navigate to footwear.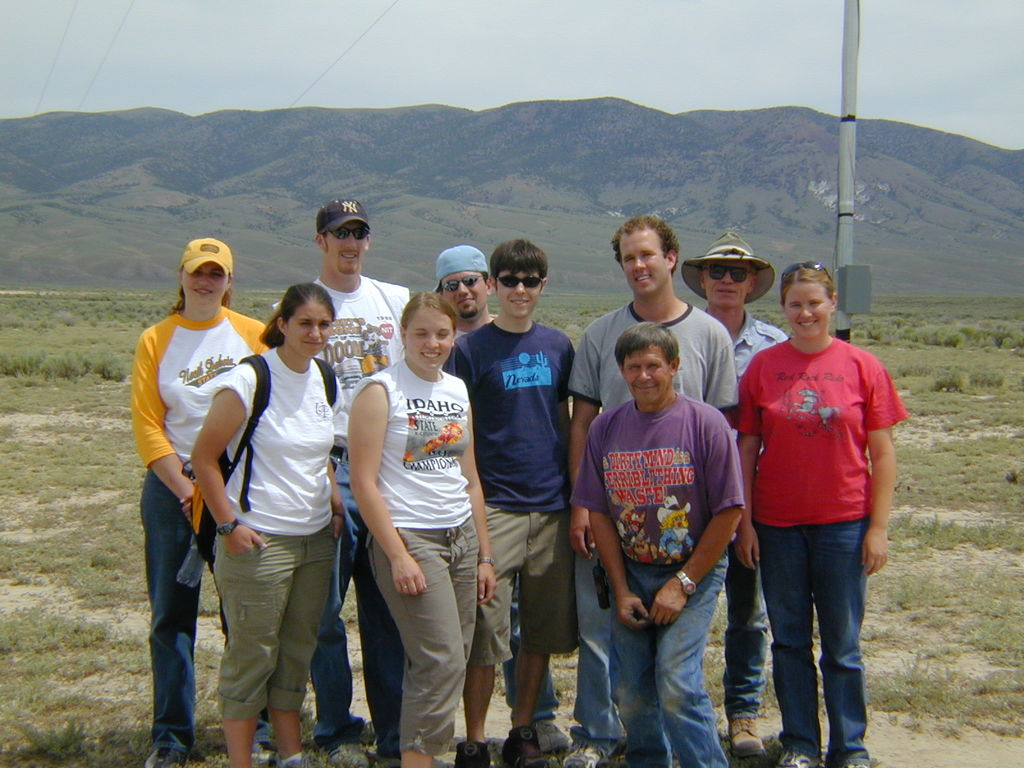
Navigation target: BBox(724, 704, 758, 746).
